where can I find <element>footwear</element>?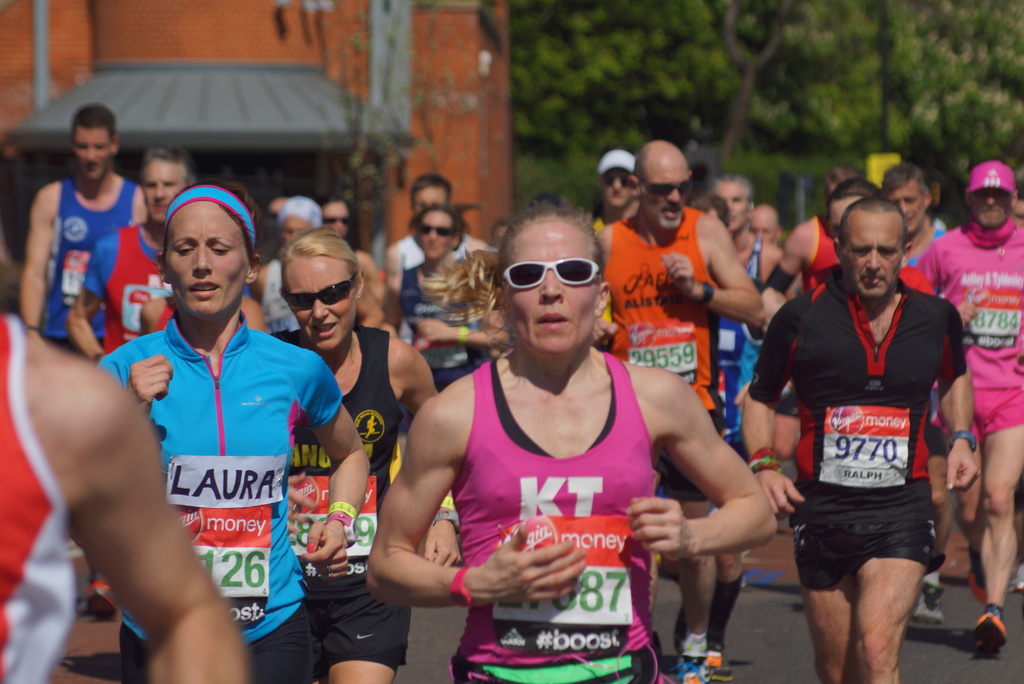
You can find it at <box>967,548,988,603</box>.
